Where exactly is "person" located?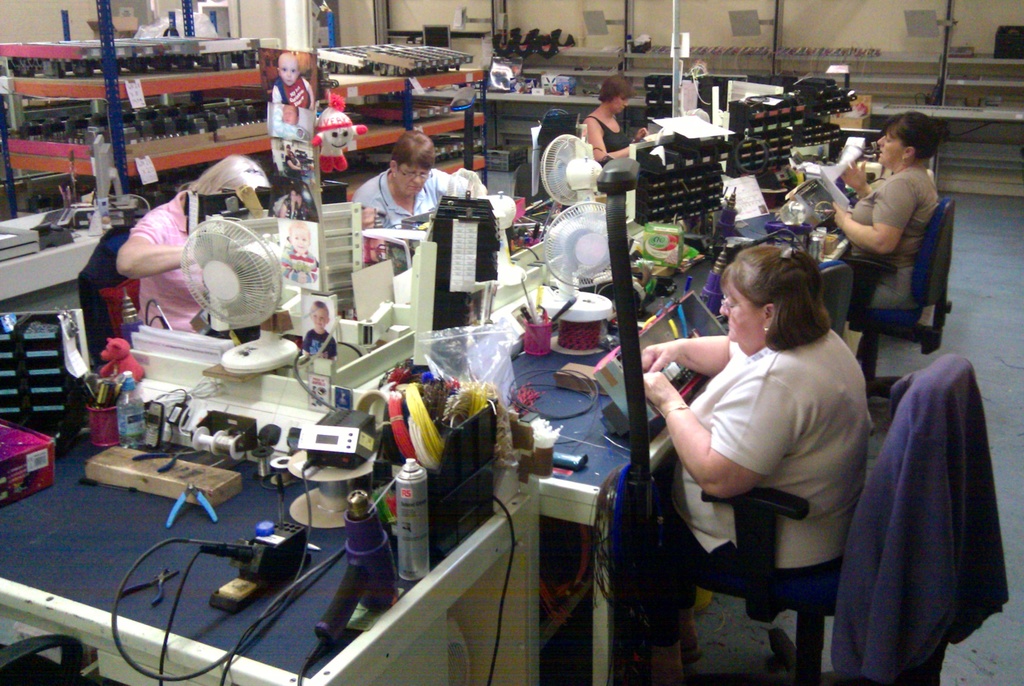
Its bounding box is 271/52/312/111.
